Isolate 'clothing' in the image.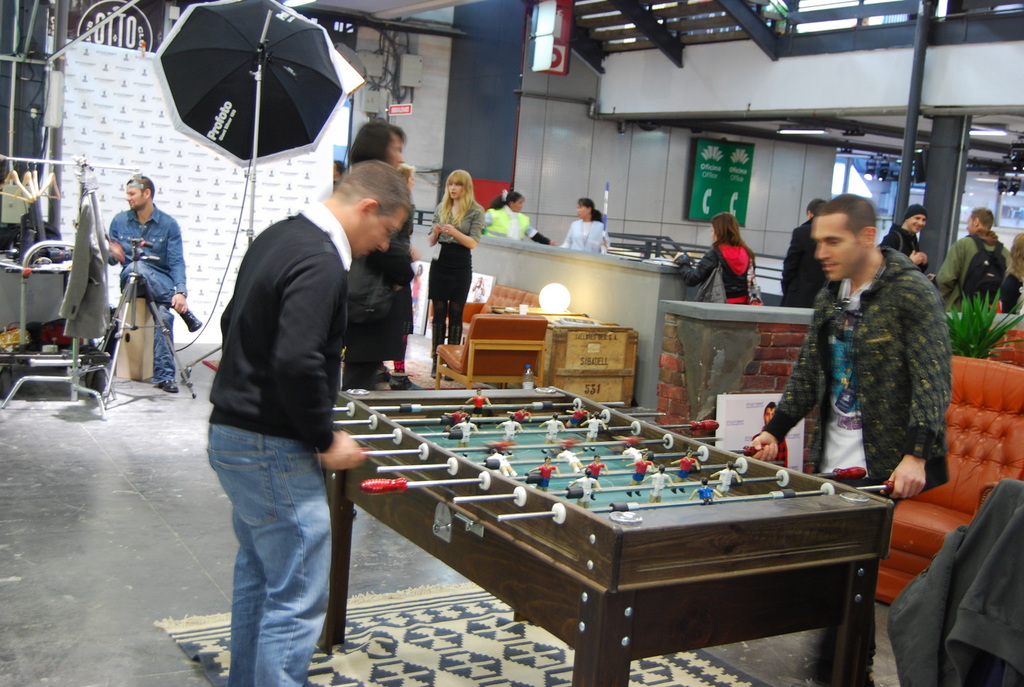
Isolated region: 631,461,652,483.
